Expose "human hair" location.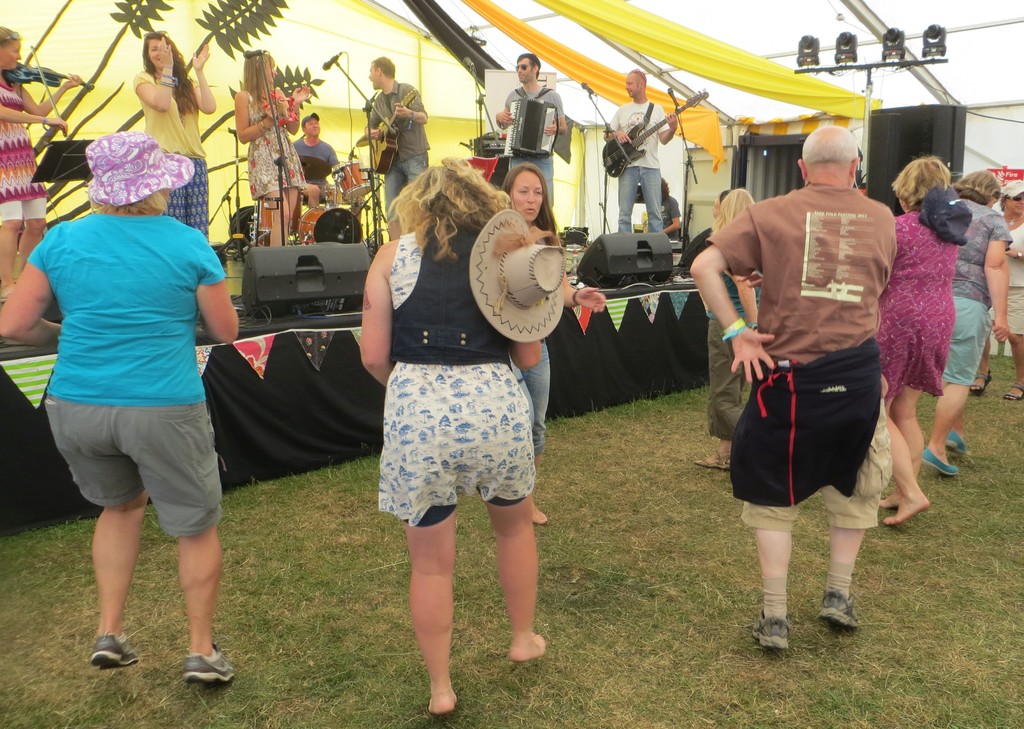
Exposed at box(801, 124, 860, 172).
